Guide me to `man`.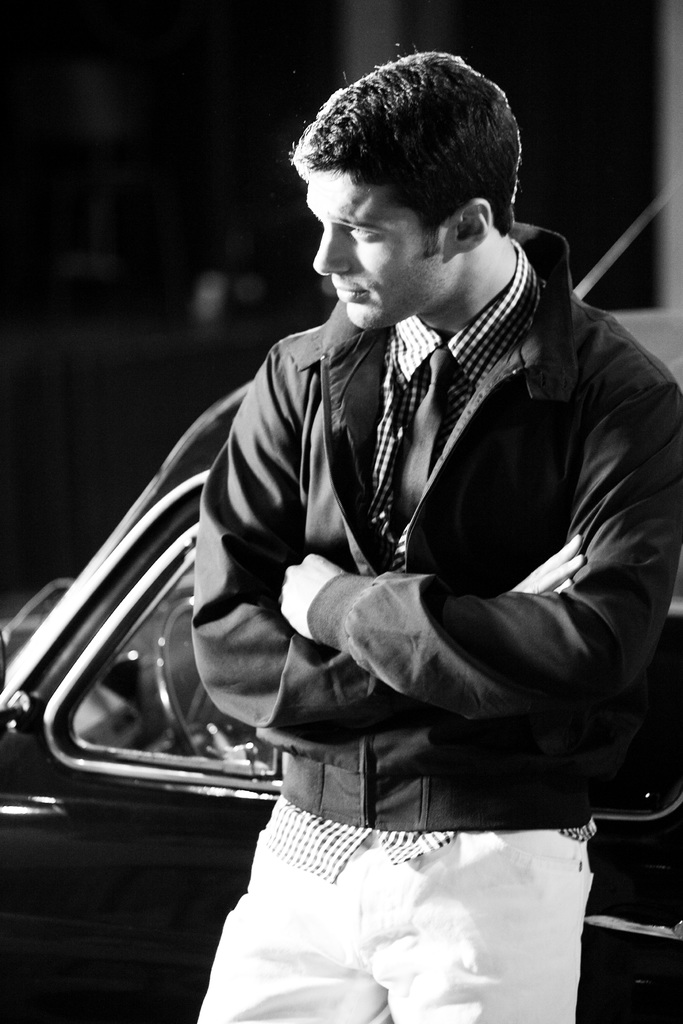
Guidance: Rect(113, 55, 668, 1004).
